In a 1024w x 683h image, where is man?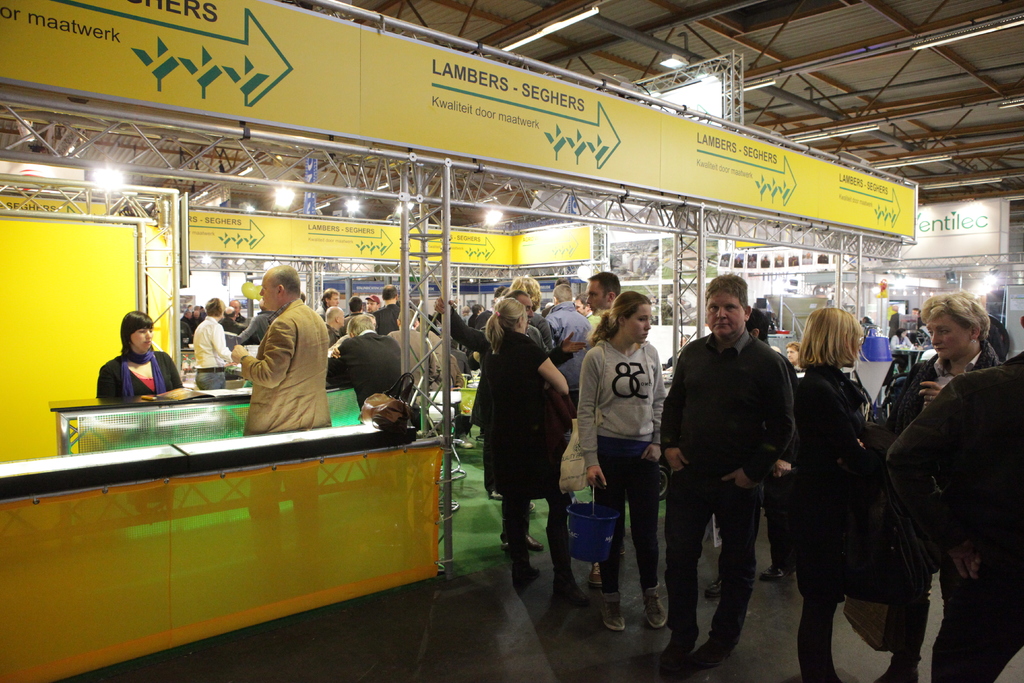
321,294,349,338.
